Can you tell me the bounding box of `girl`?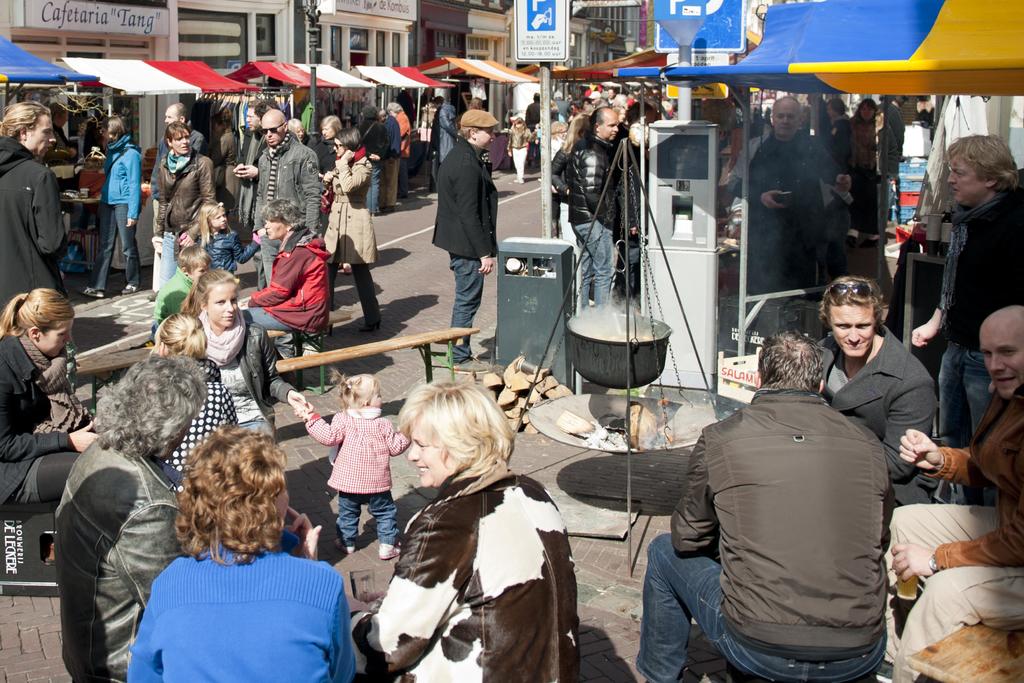
locate(505, 117, 535, 182).
